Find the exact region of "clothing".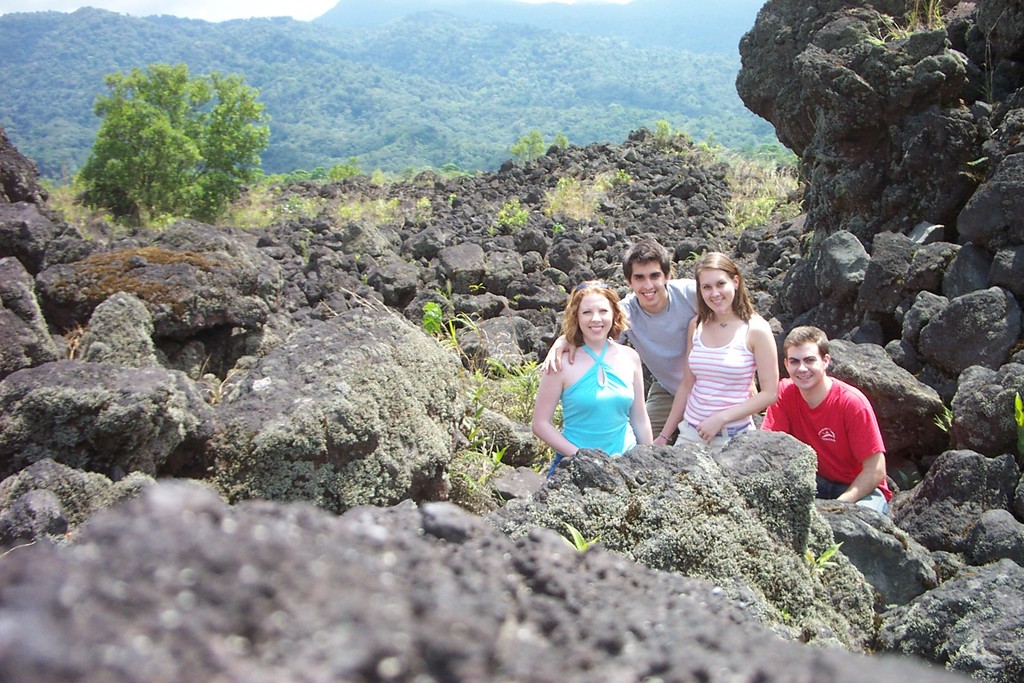
Exact region: select_region(557, 343, 641, 463).
